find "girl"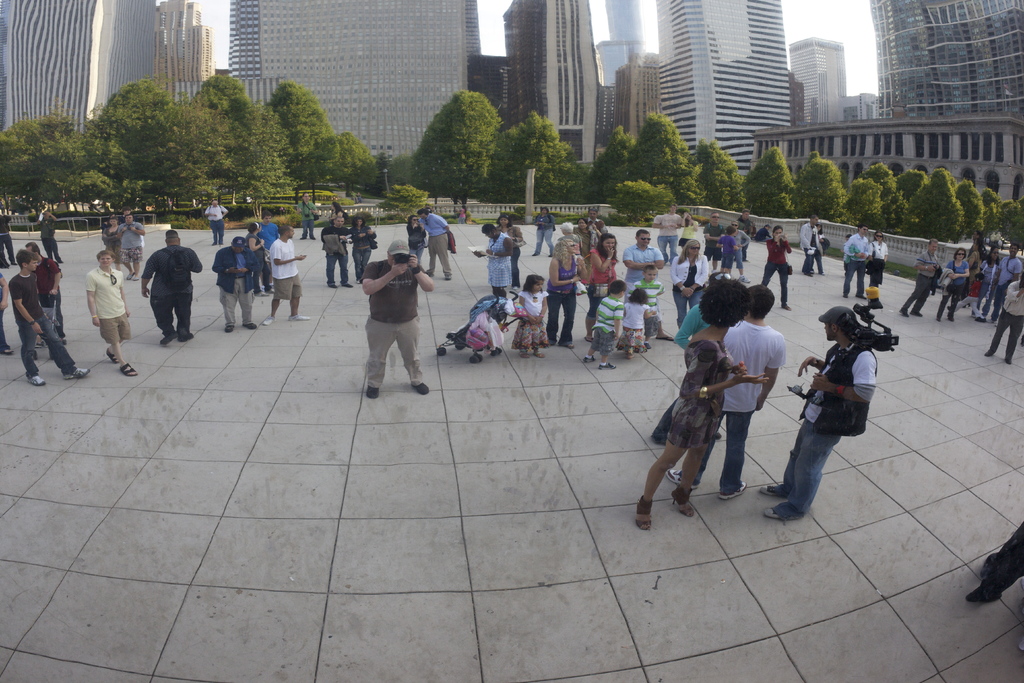
crop(514, 274, 550, 358)
